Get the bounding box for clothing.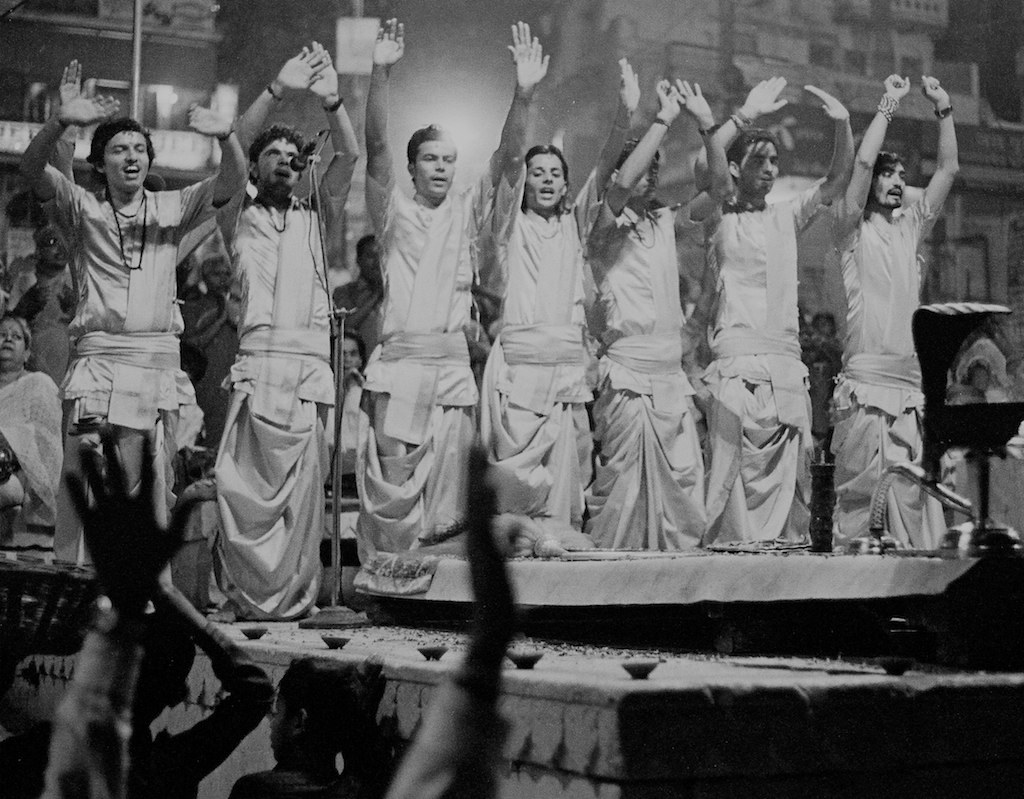
311, 384, 406, 570.
